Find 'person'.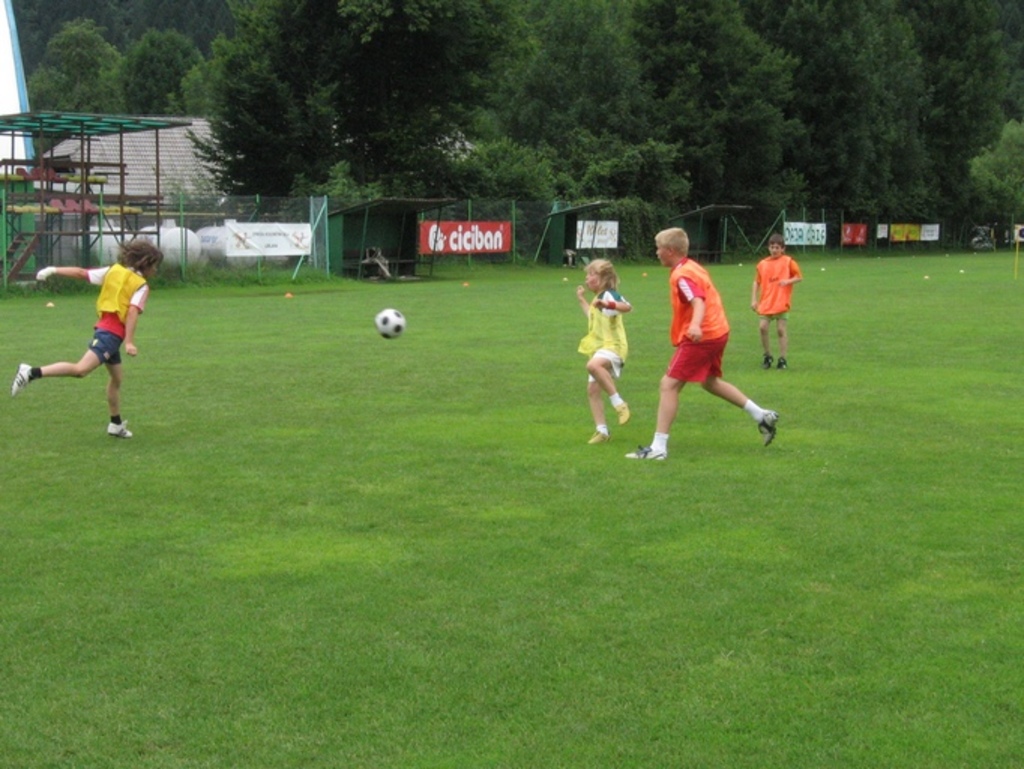
(left=623, top=225, right=778, bottom=461).
